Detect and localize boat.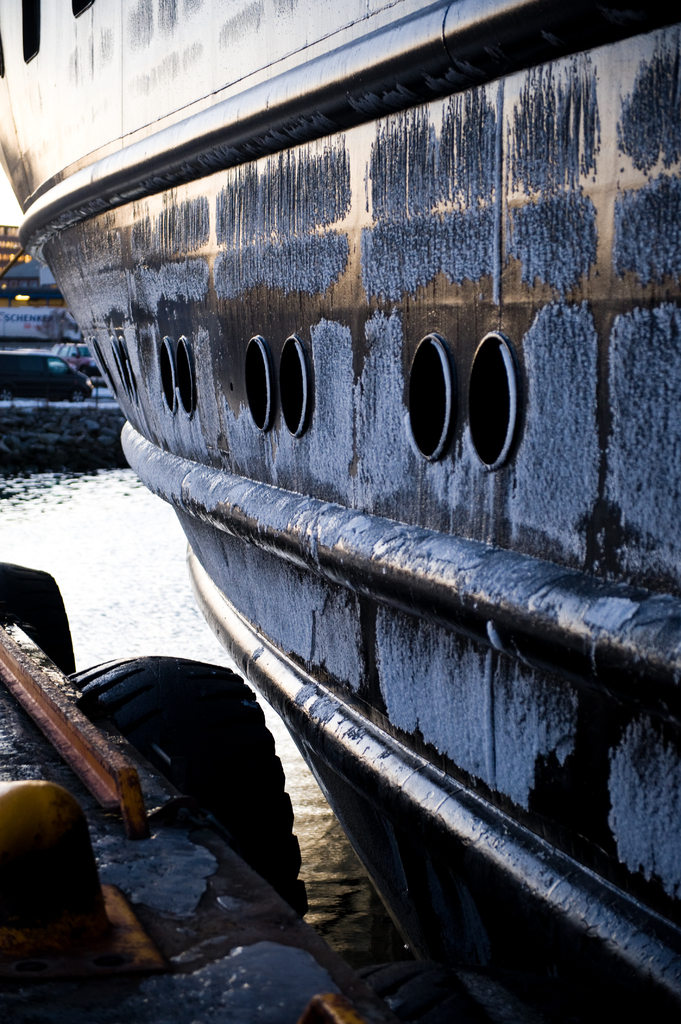
Localized at bbox=[0, 0, 680, 1023].
